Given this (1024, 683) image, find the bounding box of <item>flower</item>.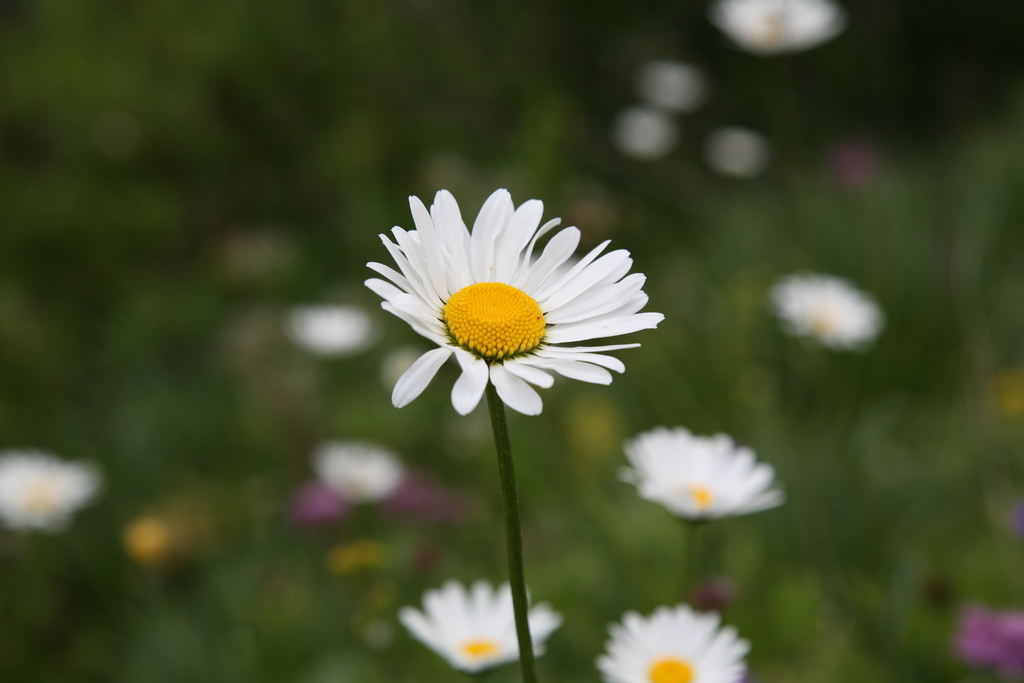
locate(317, 436, 396, 504).
